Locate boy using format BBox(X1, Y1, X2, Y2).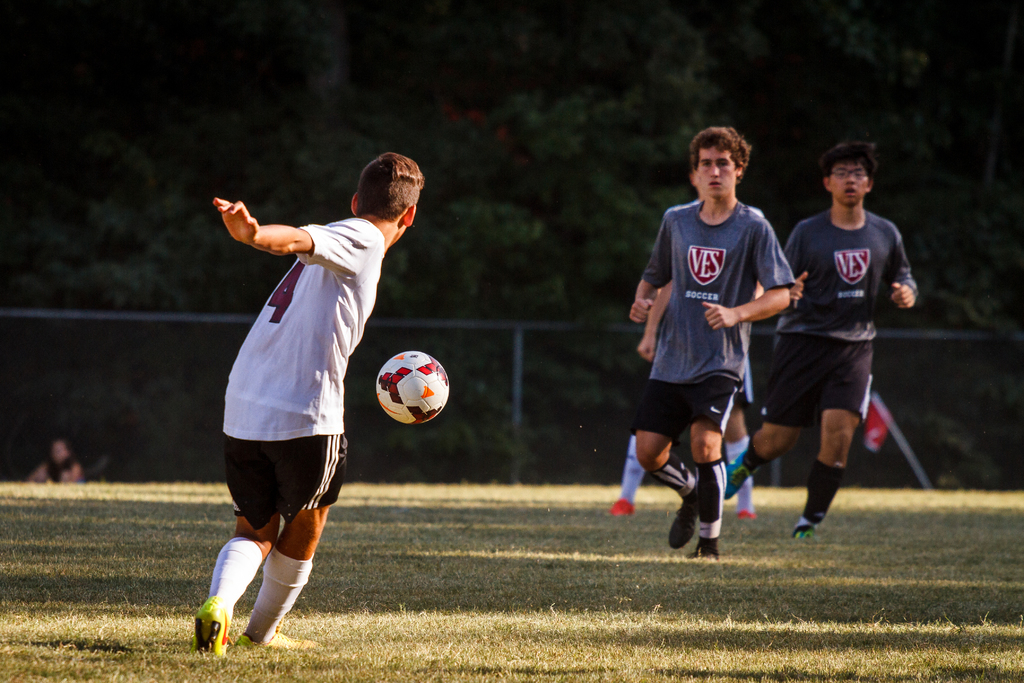
BBox(191, 151, 425, 655).
